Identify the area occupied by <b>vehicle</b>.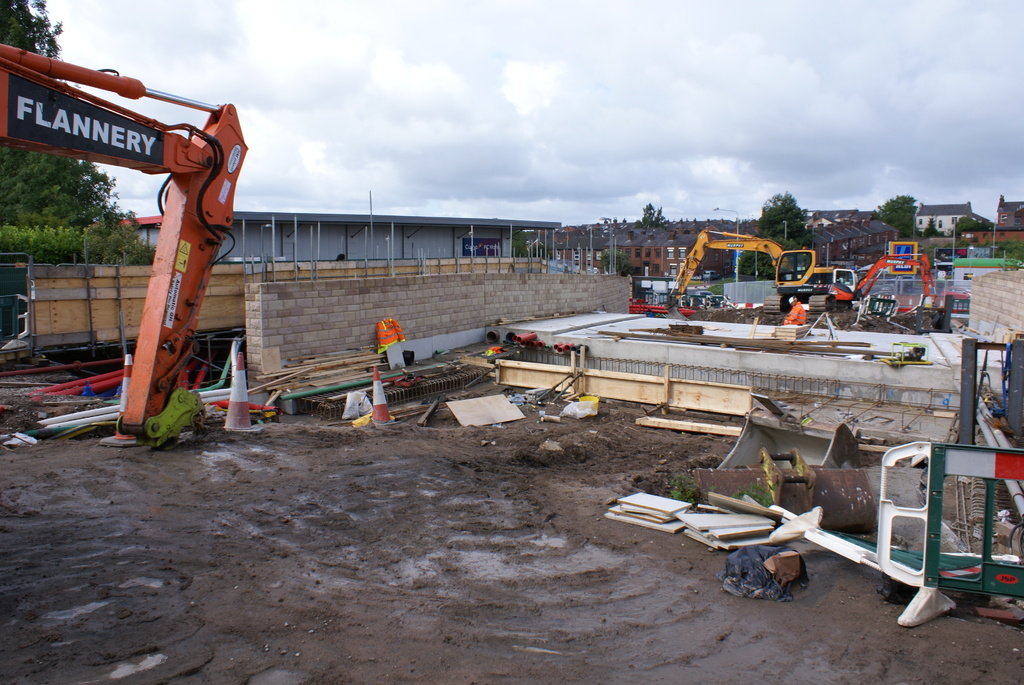
Area: [x1=659, y1=229, x2=833, y2=315].
